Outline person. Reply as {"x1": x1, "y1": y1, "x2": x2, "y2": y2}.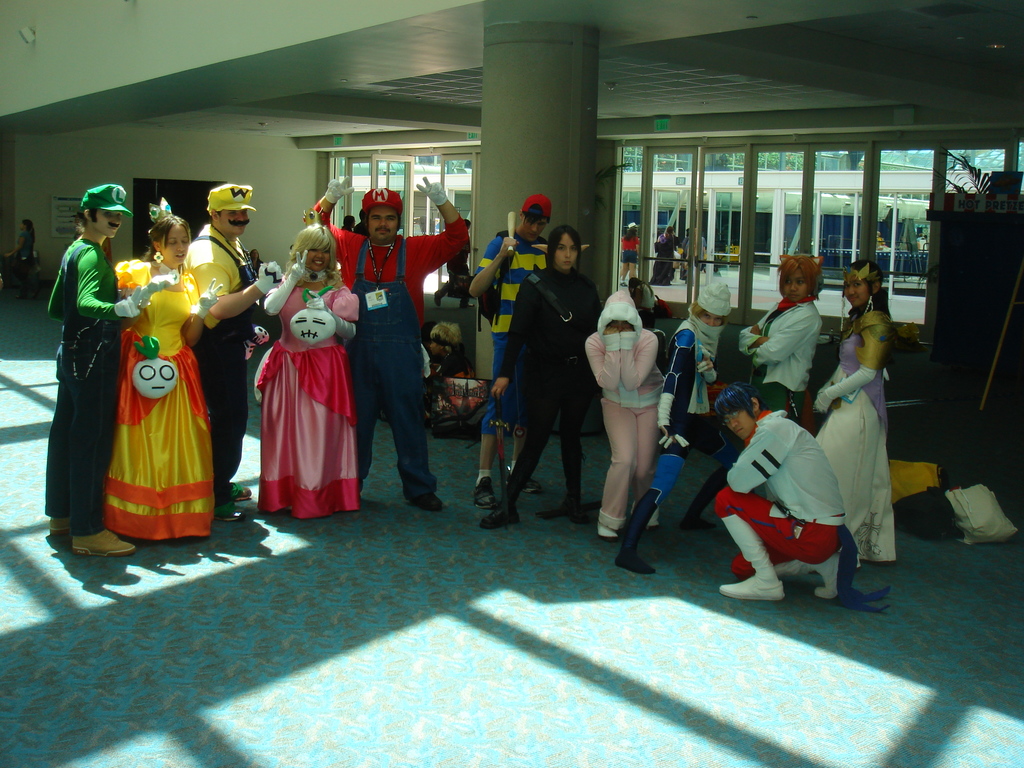
{"x1": 470, "y1": 192, "x2": 554, "y2": 511}.
